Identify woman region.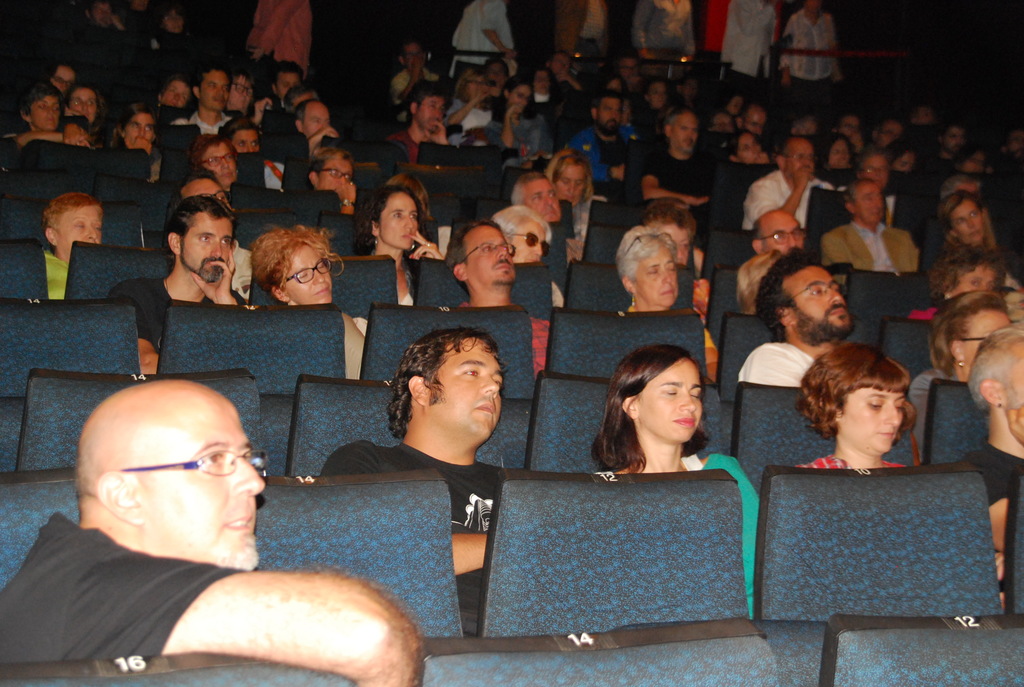
Region: [603, 231, 684, 315].
